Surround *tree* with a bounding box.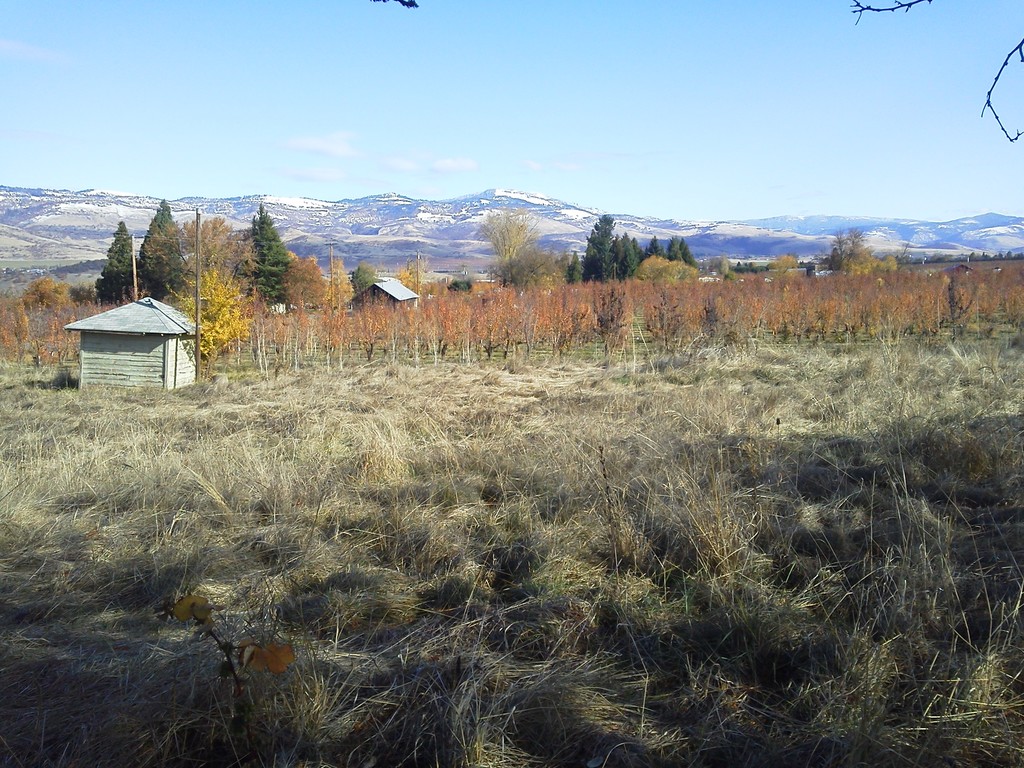
bbox=[881, 251, 901, 271].
